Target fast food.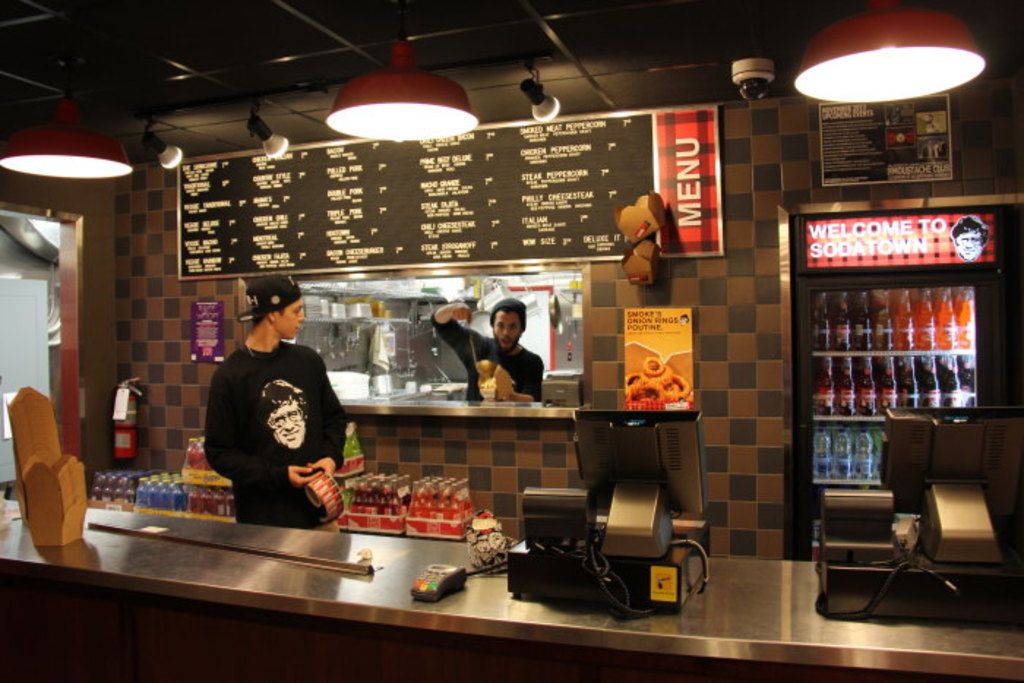
Target region: crop(623, 358, 690, 401).
